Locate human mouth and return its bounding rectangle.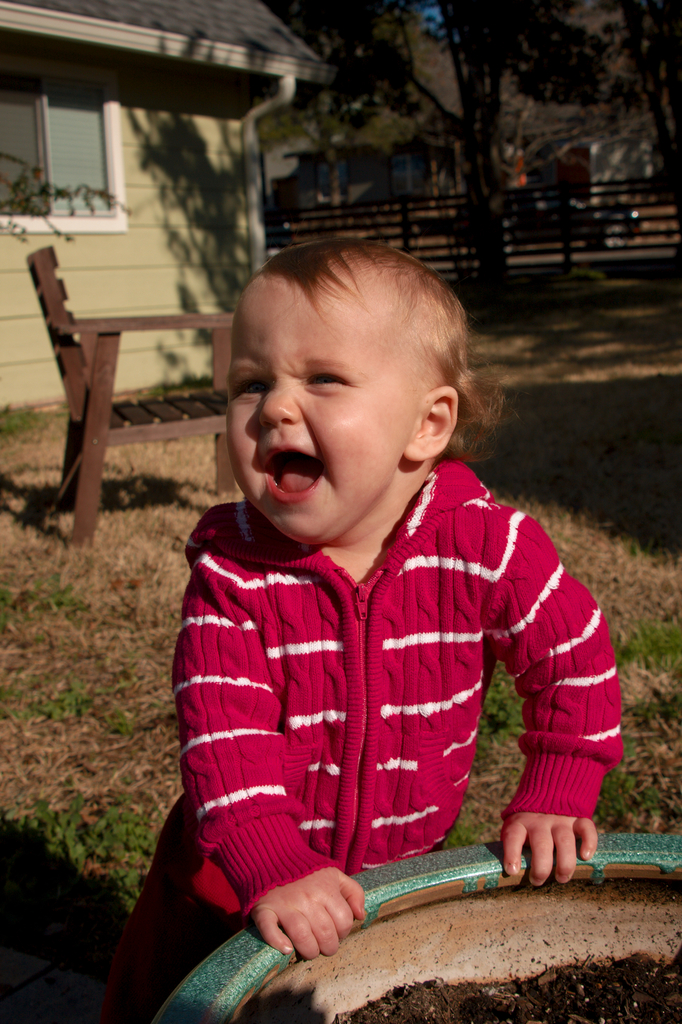
bbox=[257, 441, 330, 504].
